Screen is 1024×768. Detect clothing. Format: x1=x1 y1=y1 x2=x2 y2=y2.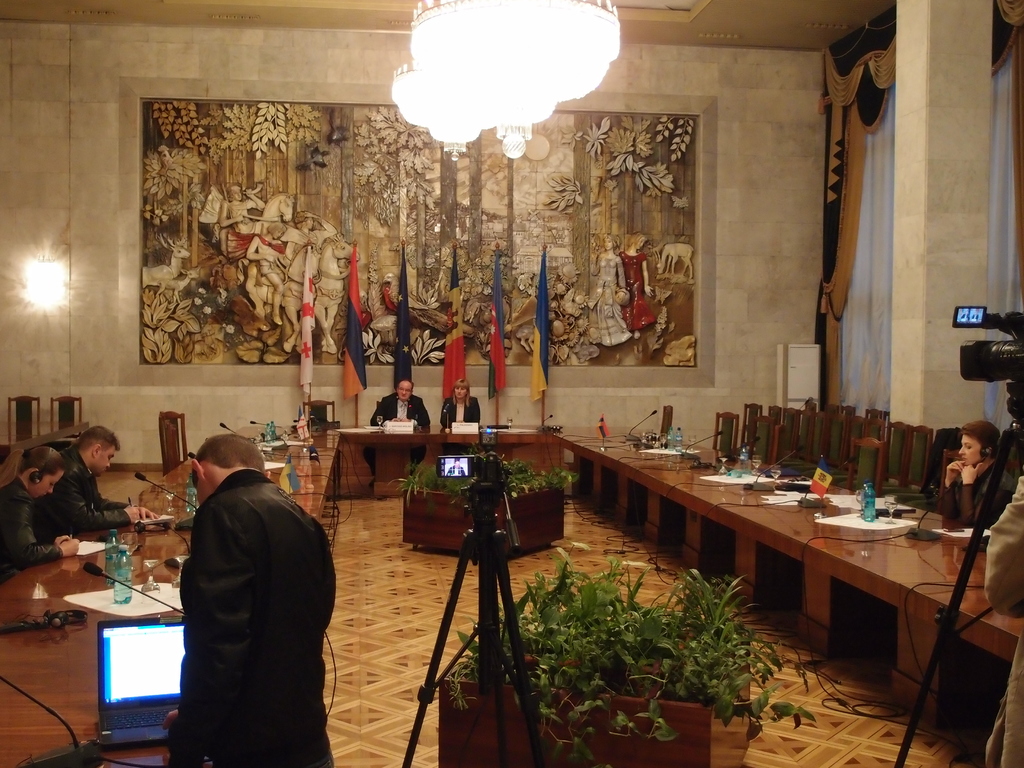
x1=439 y1=394 x2=481 y2=428.
